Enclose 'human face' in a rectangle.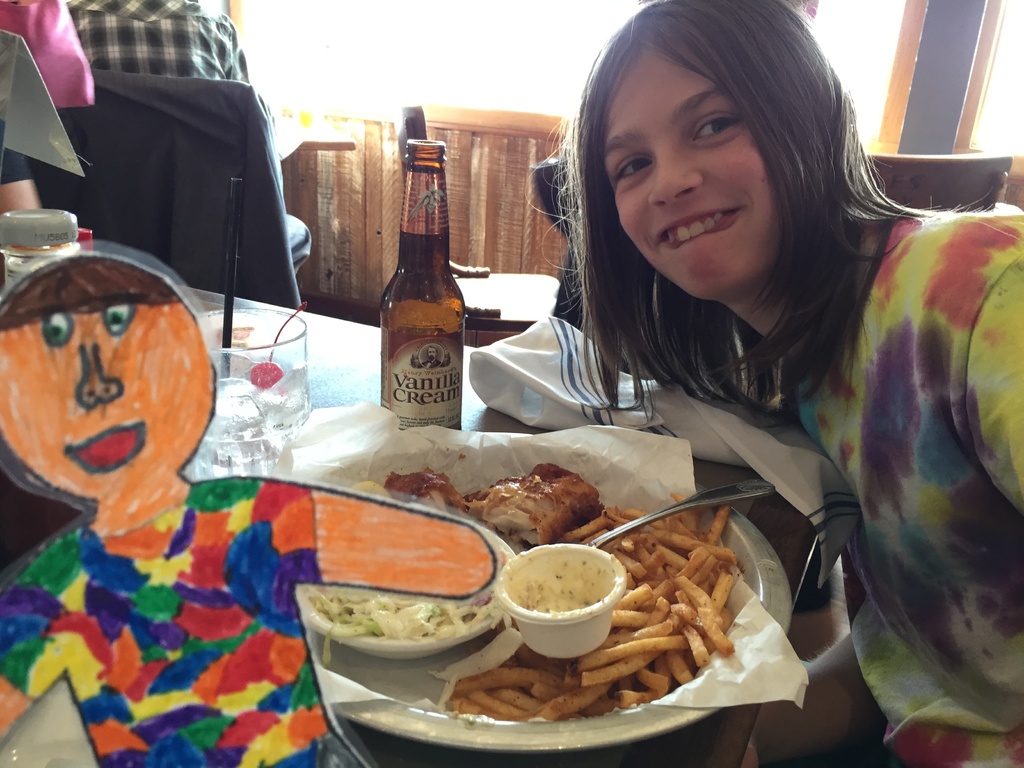
{"x1": 0, "y1": 258, "x2": 216, "y2": 500}.
